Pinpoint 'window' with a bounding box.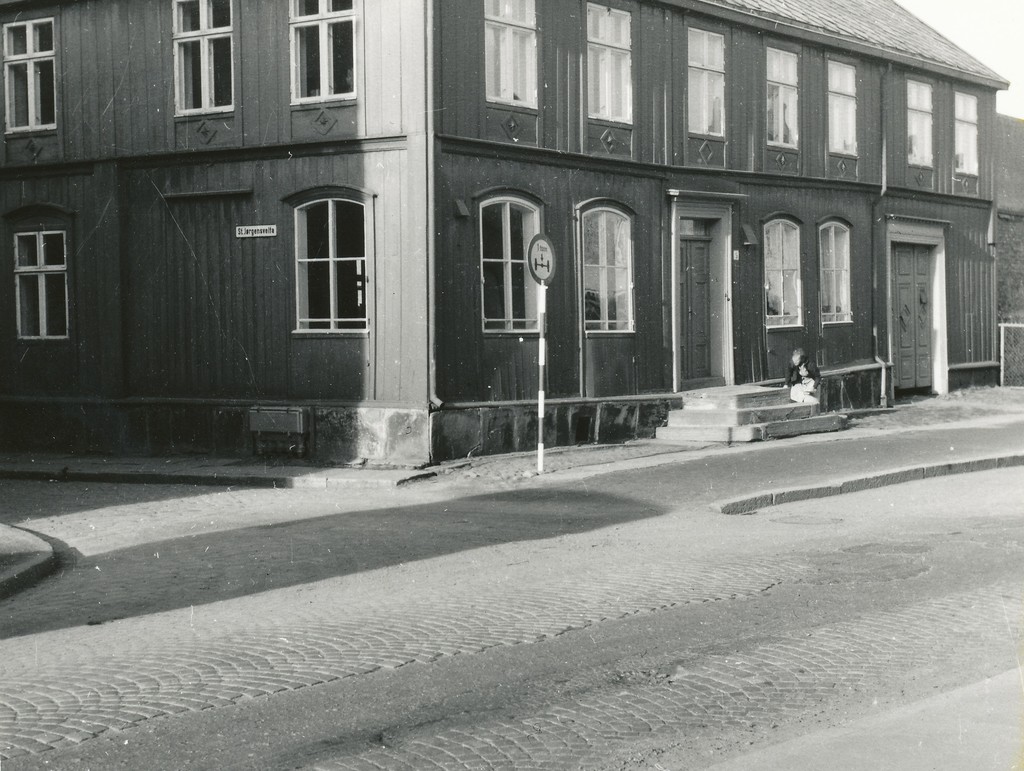
x1=478, y1=195, x2=541, y2=336.
